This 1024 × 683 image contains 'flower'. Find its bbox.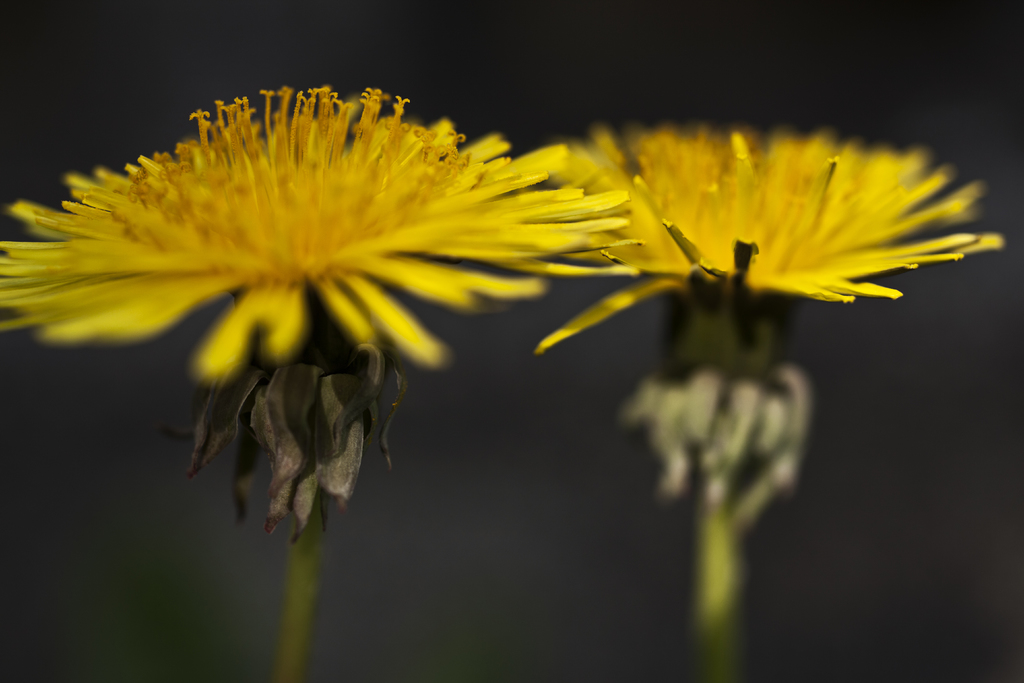
542/126/1004/355.
